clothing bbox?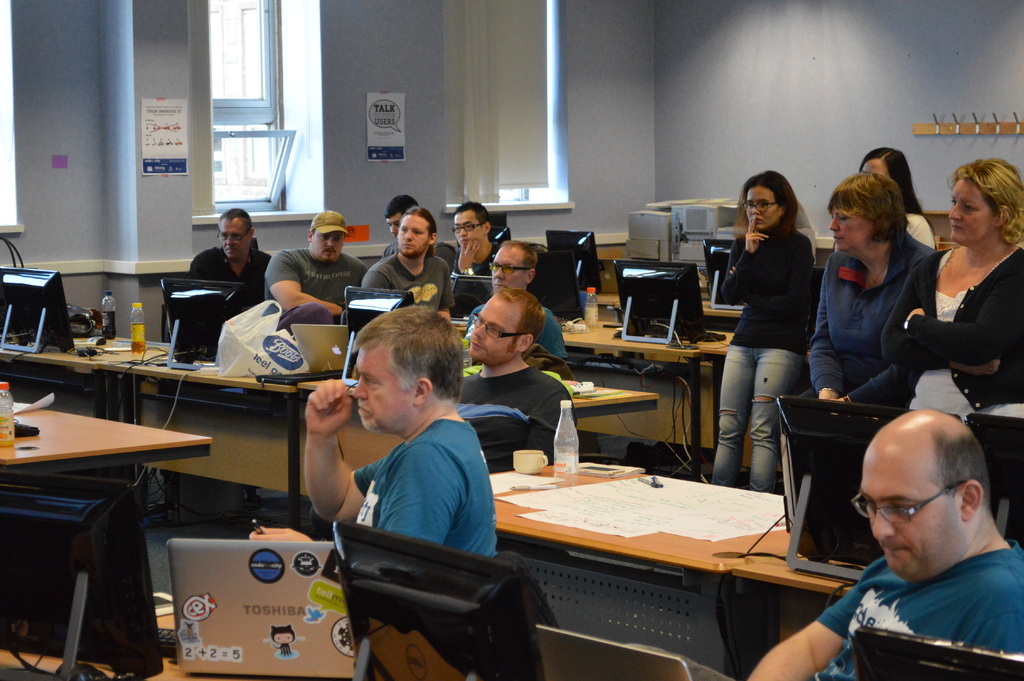
[461, 375, 568, 455]
